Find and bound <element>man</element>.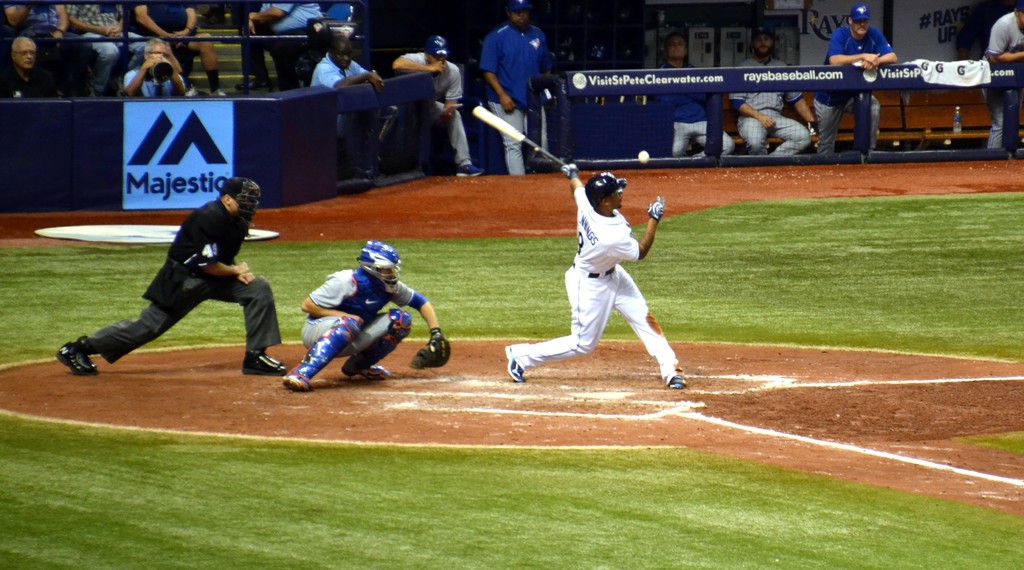
Bound: rect(51, 180, 293, 388).
